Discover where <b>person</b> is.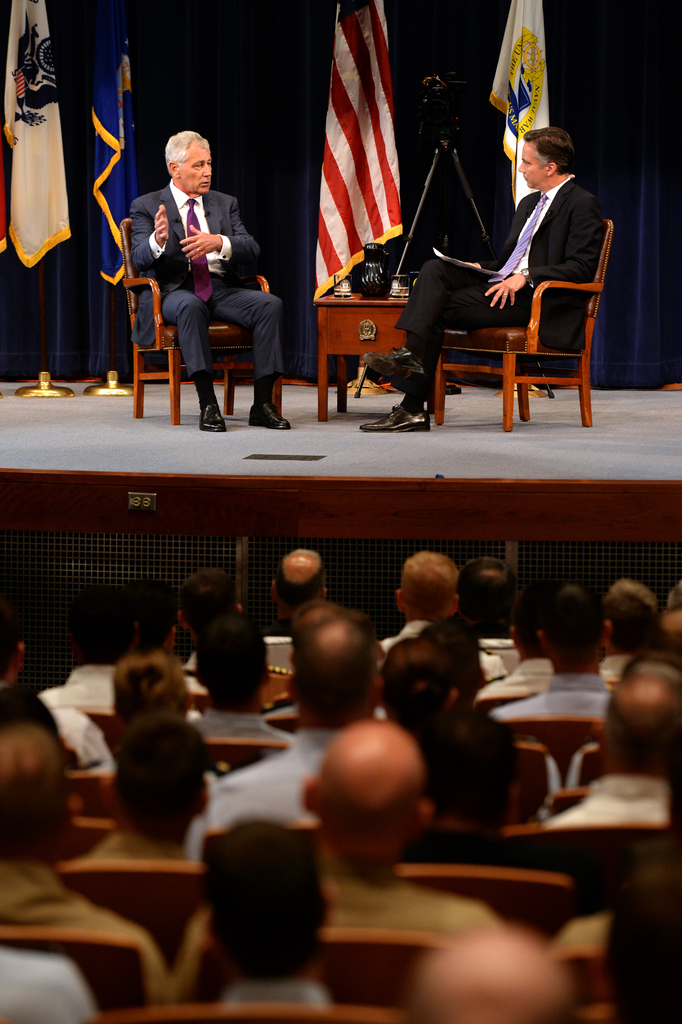
Discovered at bbox(485, 586, 616, 736).
